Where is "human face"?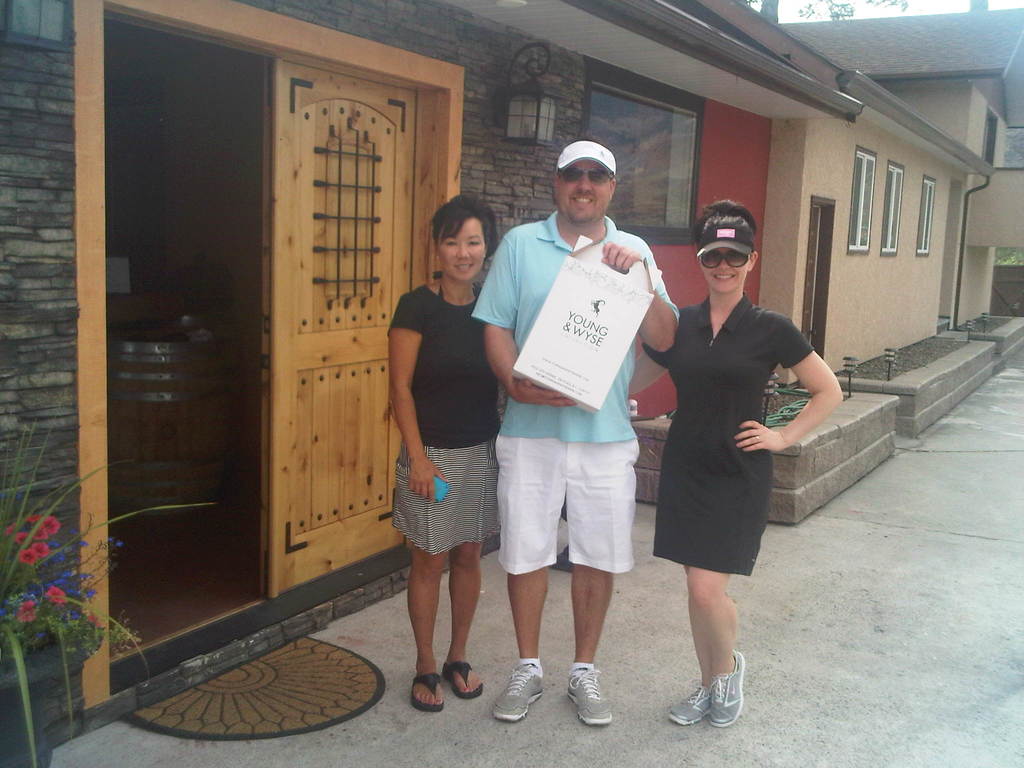
box(704, 250, 750, 291).
